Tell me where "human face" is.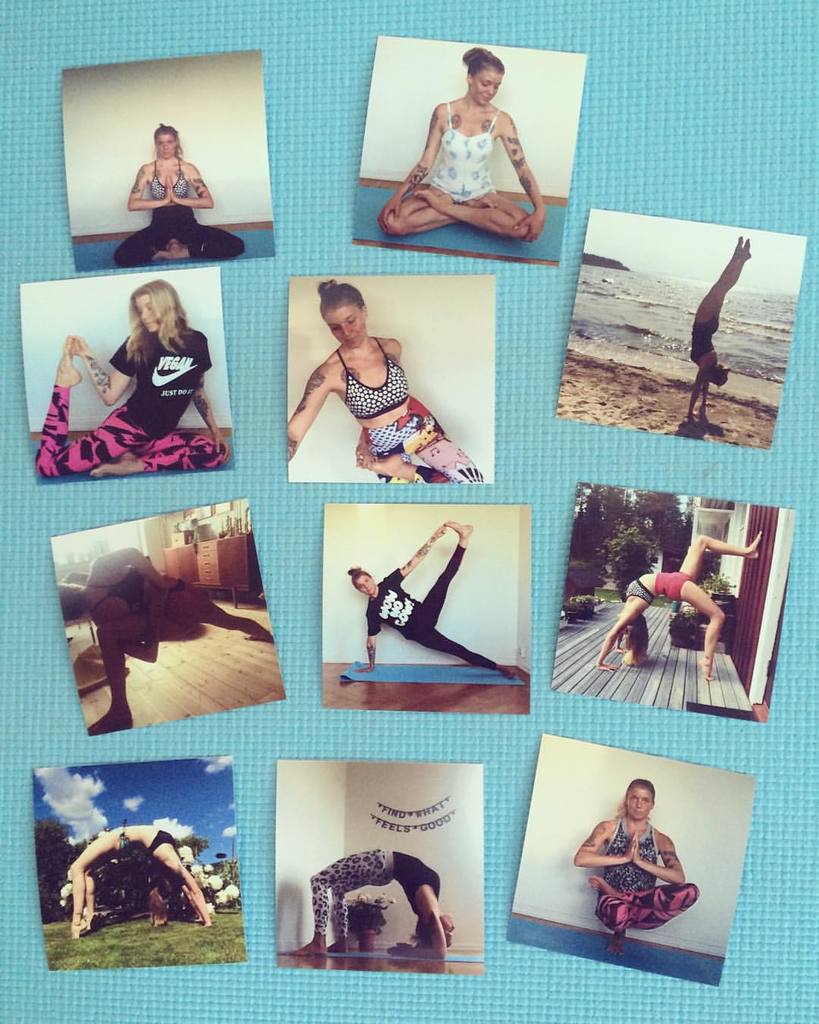
"human face" is at 436:915:455:944.
